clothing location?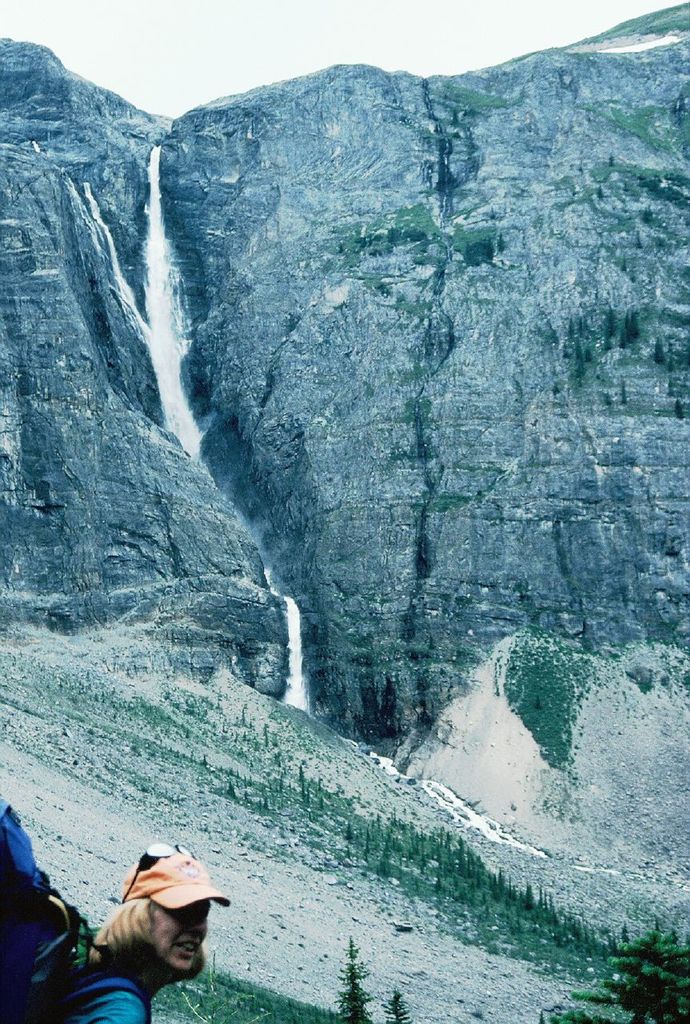
crop(4, 789, 151, 1023)
